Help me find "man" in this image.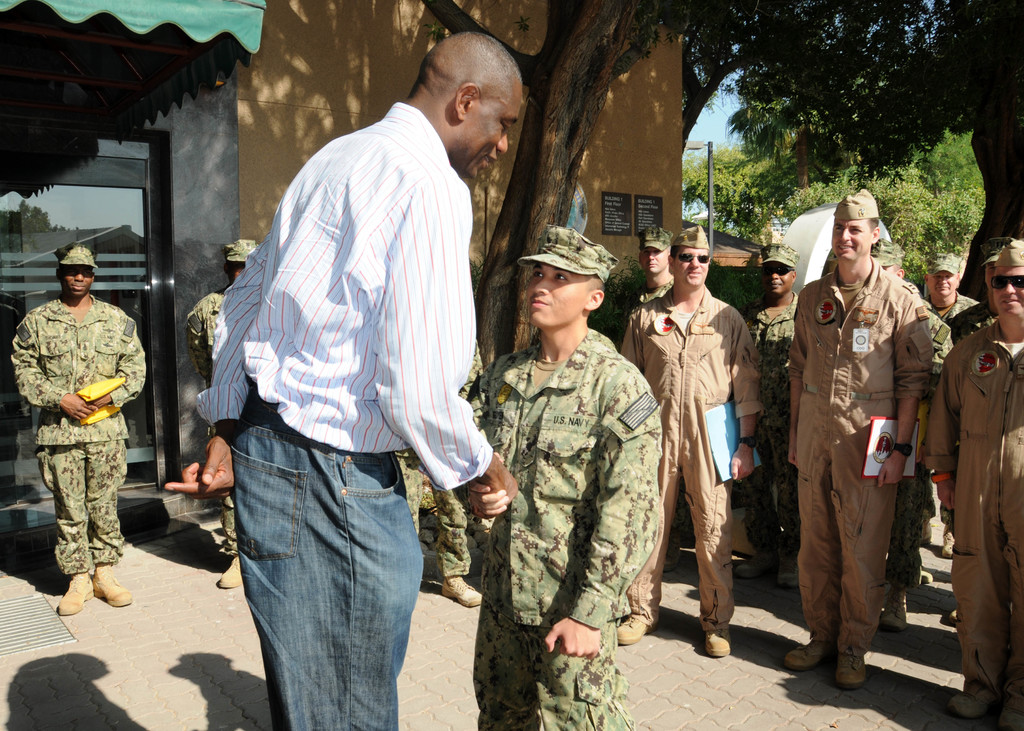
Found it: box=[0, 236, 156, 624].
